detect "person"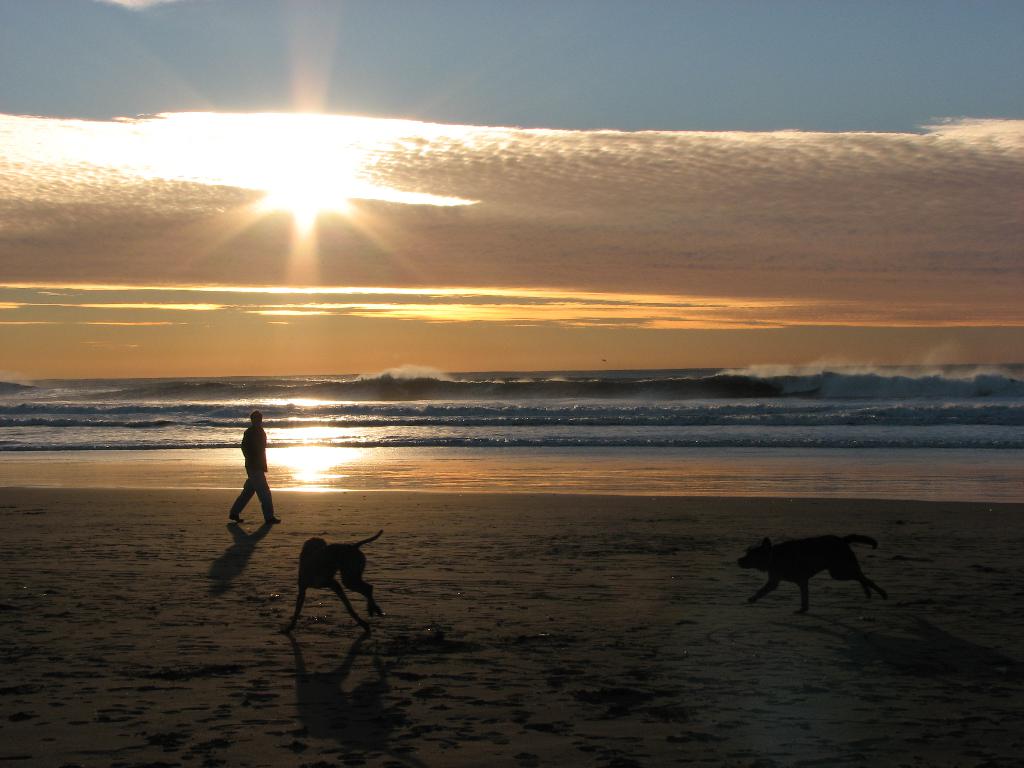
box=[220, 410, 276, 560]
